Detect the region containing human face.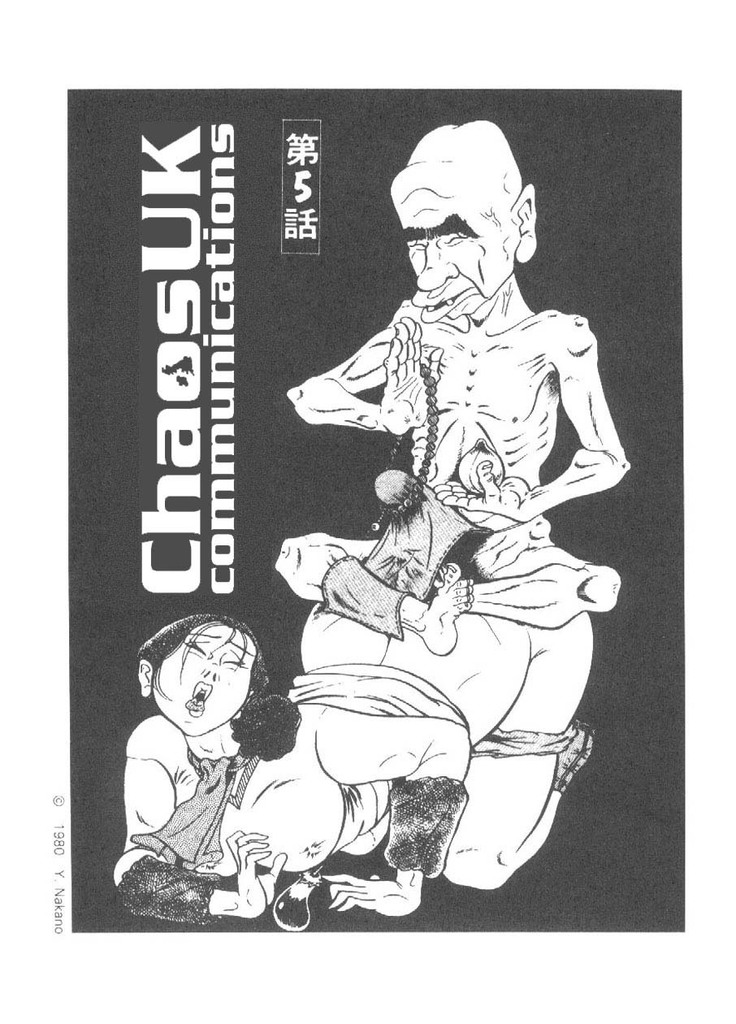
l=398, t=202, r=498, b=319.
